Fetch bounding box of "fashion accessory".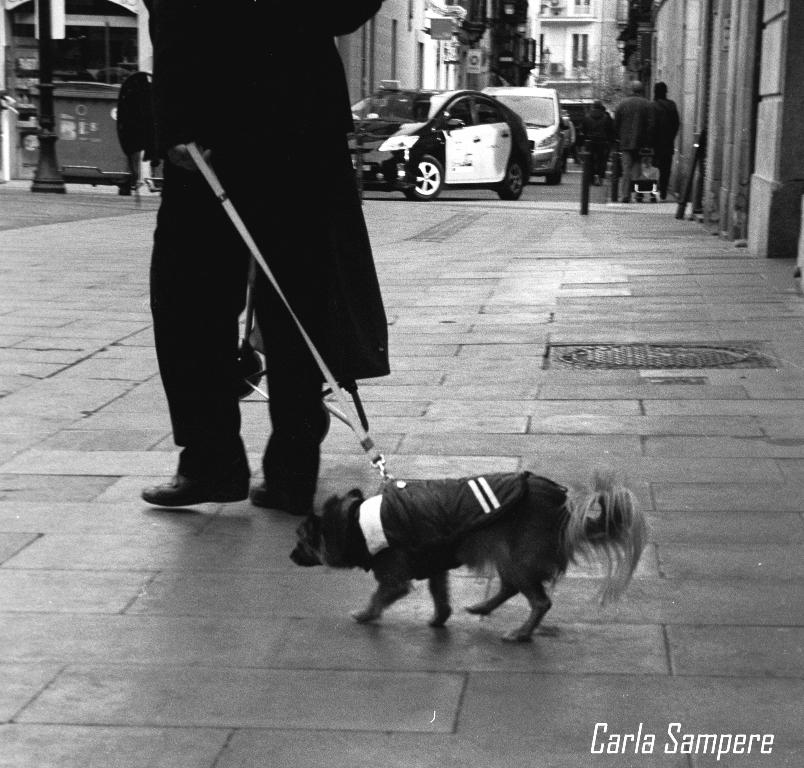
Bbox: rect(137, 461, 250, 509).
